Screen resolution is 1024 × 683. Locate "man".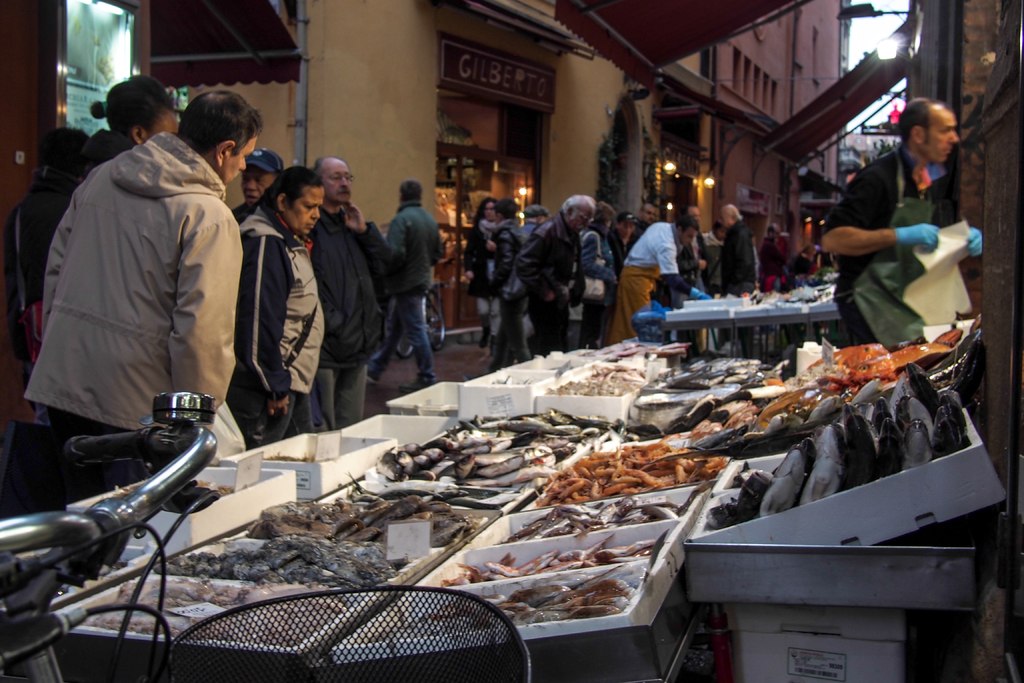
613, 215, 692, 342.
